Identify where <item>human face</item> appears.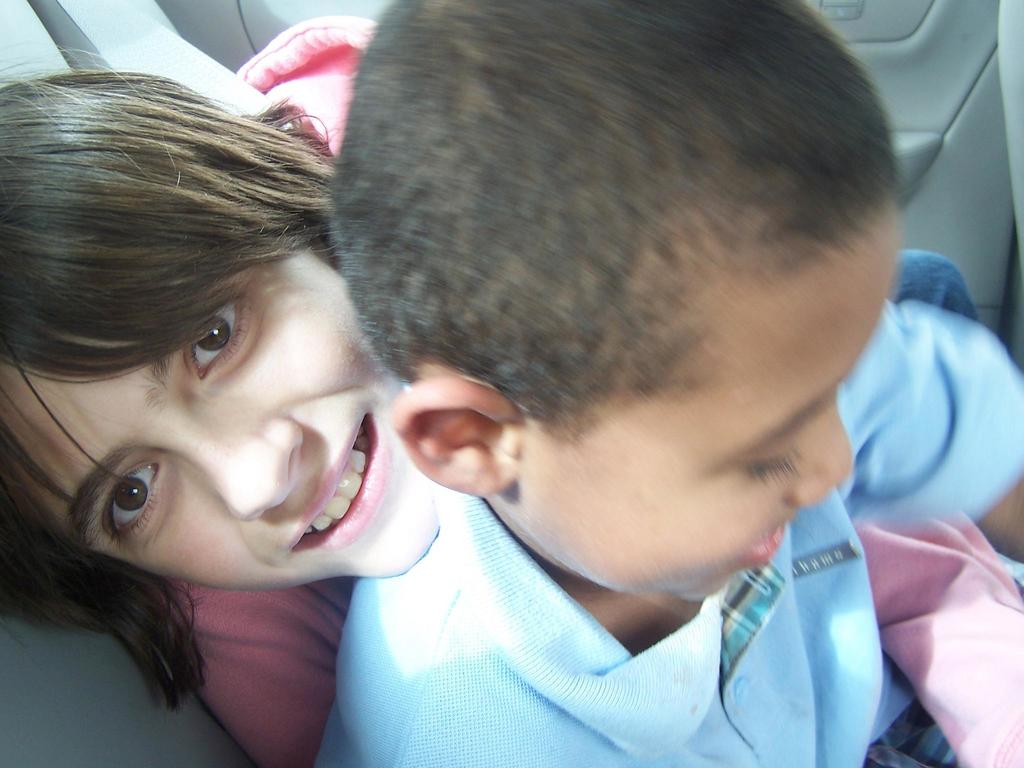
Appears at {"left": 514, "top": 209, "right": 908, "bottom": 605}.
